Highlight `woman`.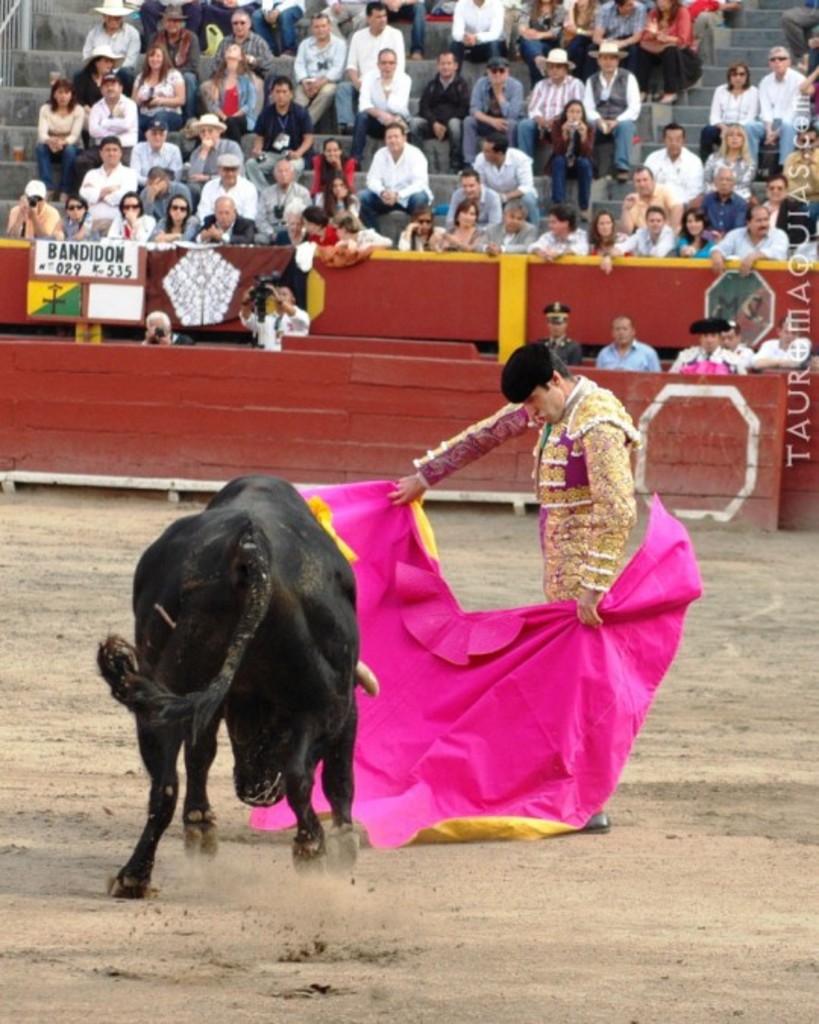
Highlighted region: 591, 209, 632, 262.
